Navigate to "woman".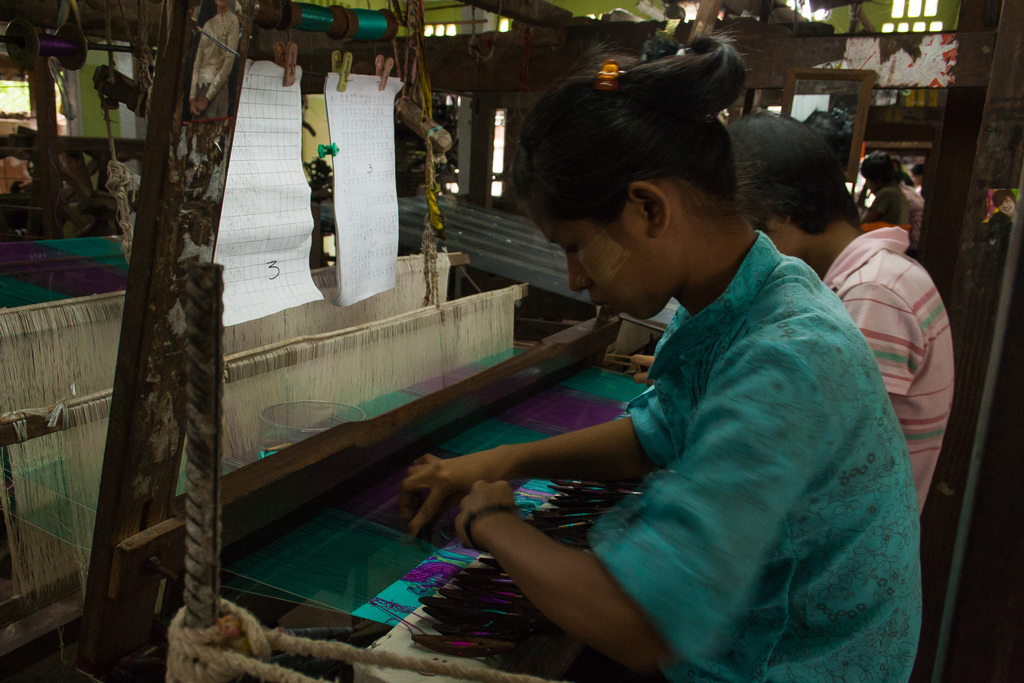
Navigation target: rect(399, 19, 921, 682).
